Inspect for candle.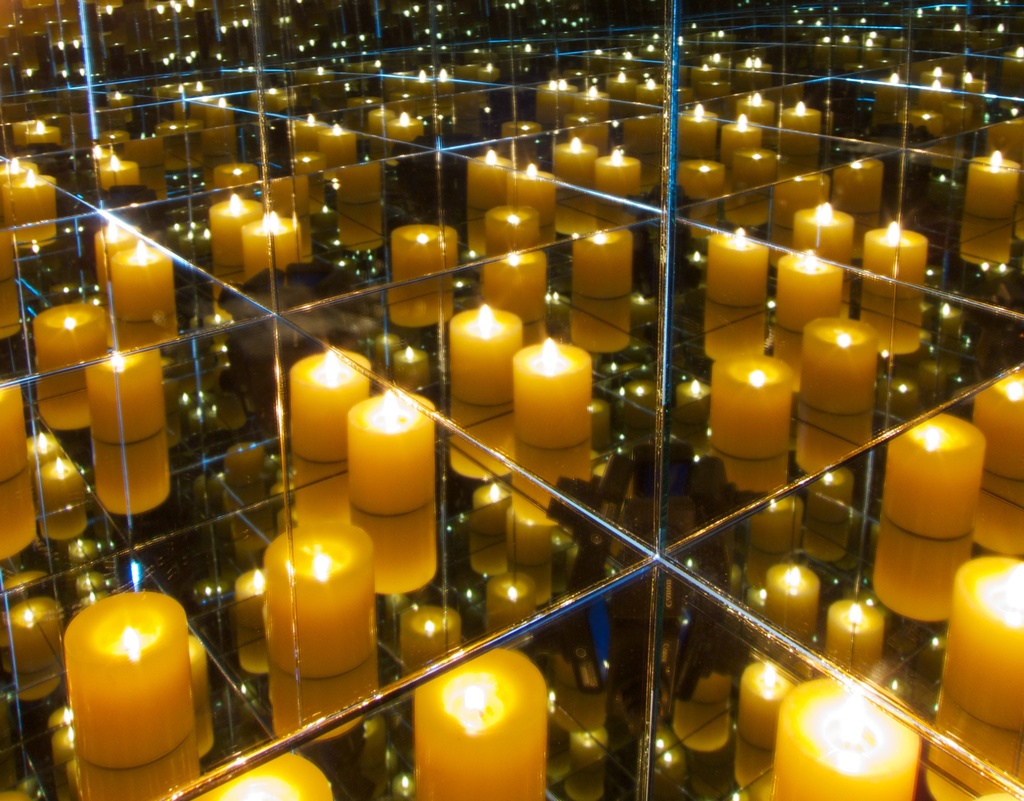
Inspection: crop(463, 149, 506, 201).
